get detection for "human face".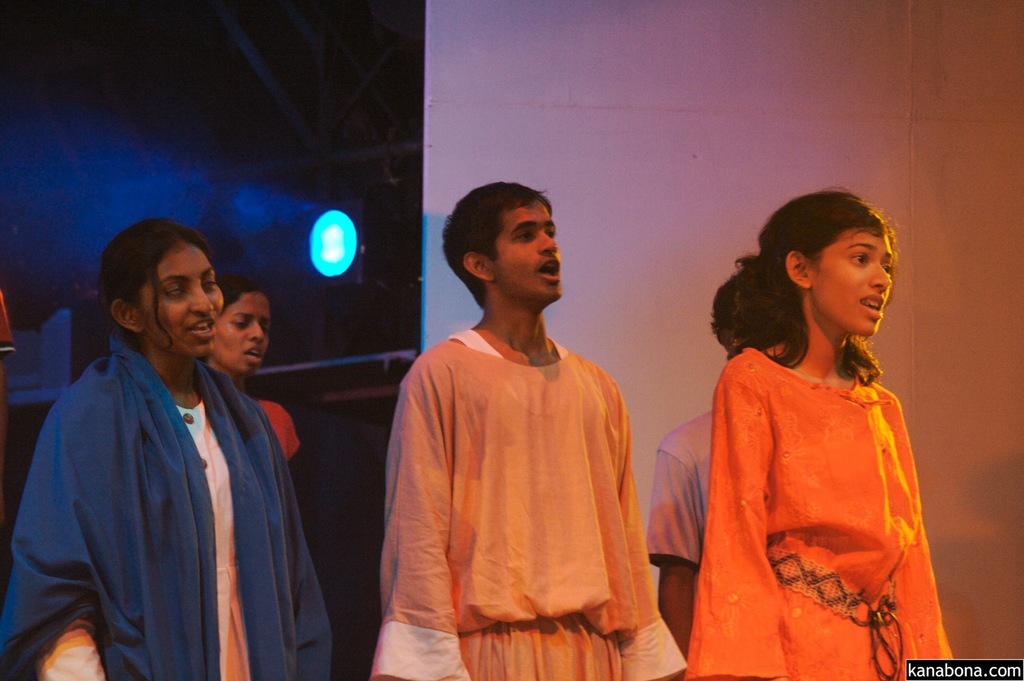
Detection: locate(493, 195, 566, 308).
